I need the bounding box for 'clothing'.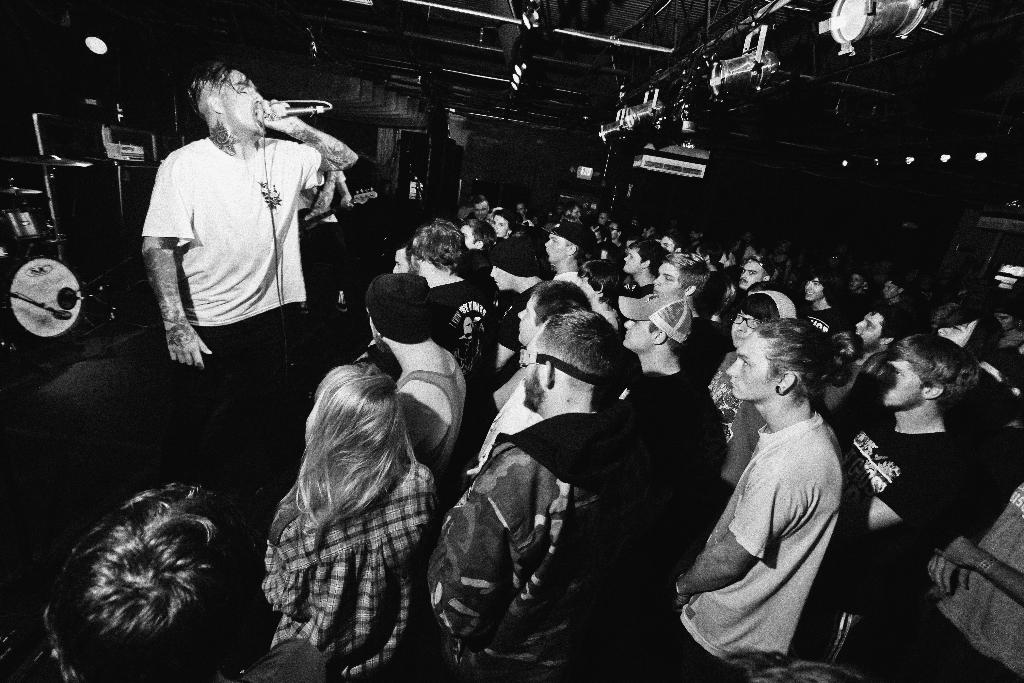
Here it is: <bbox>248, 461, 444, 670</bbox>.
